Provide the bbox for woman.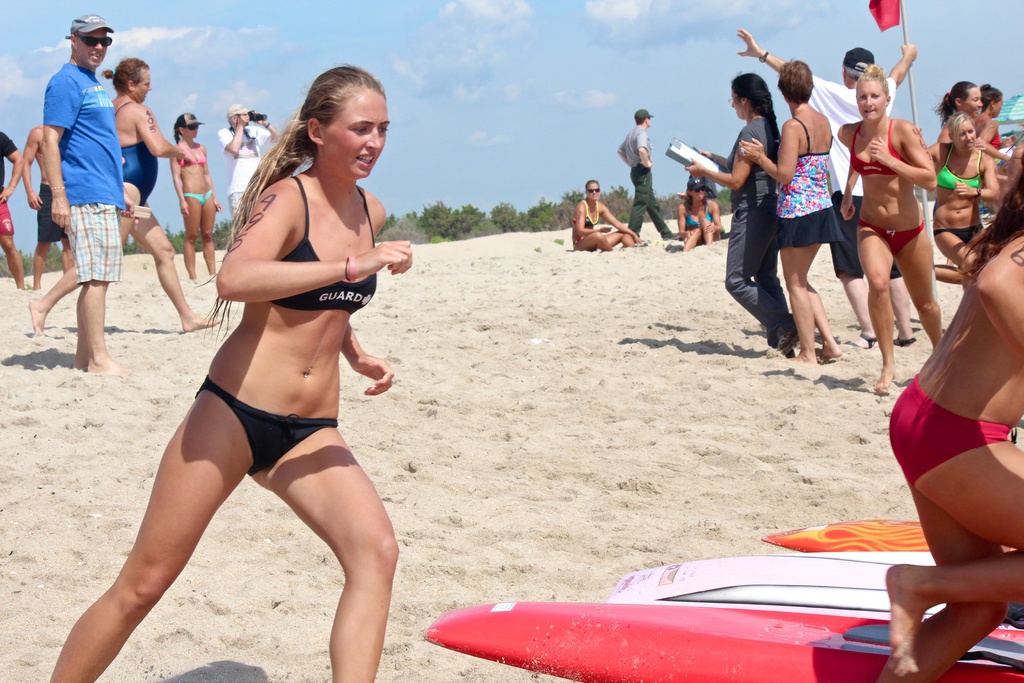
{"left": 676, "top": 177, "right": 724, "bottom": 252}.
